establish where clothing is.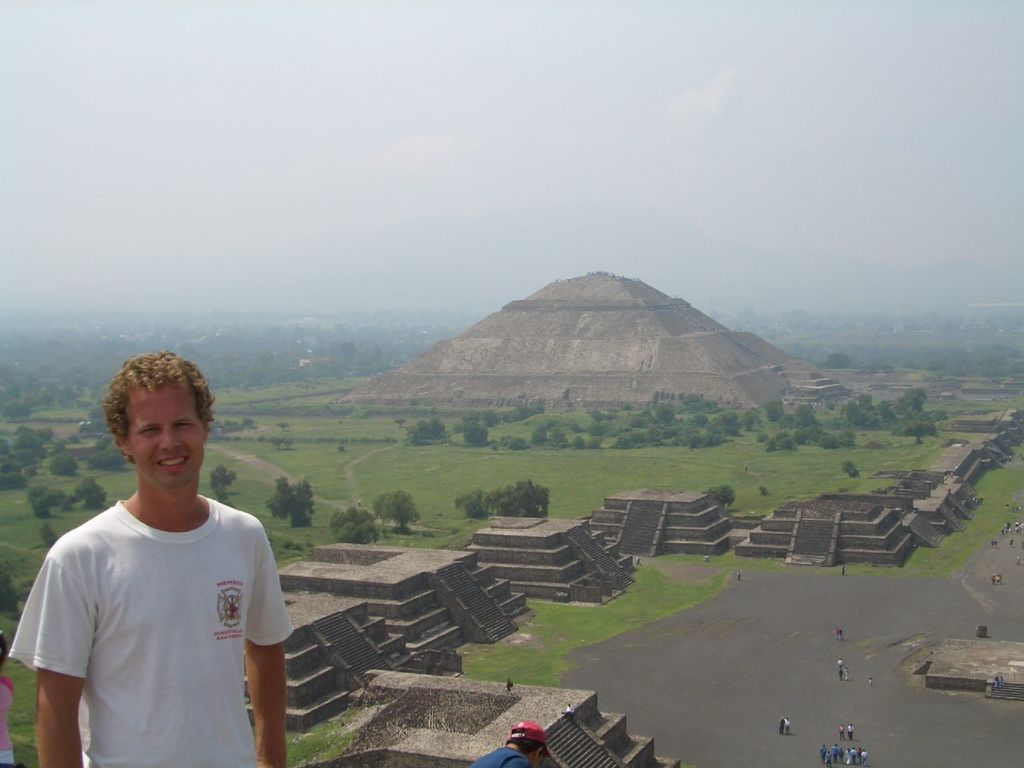
Established at [471,746,533,767].
